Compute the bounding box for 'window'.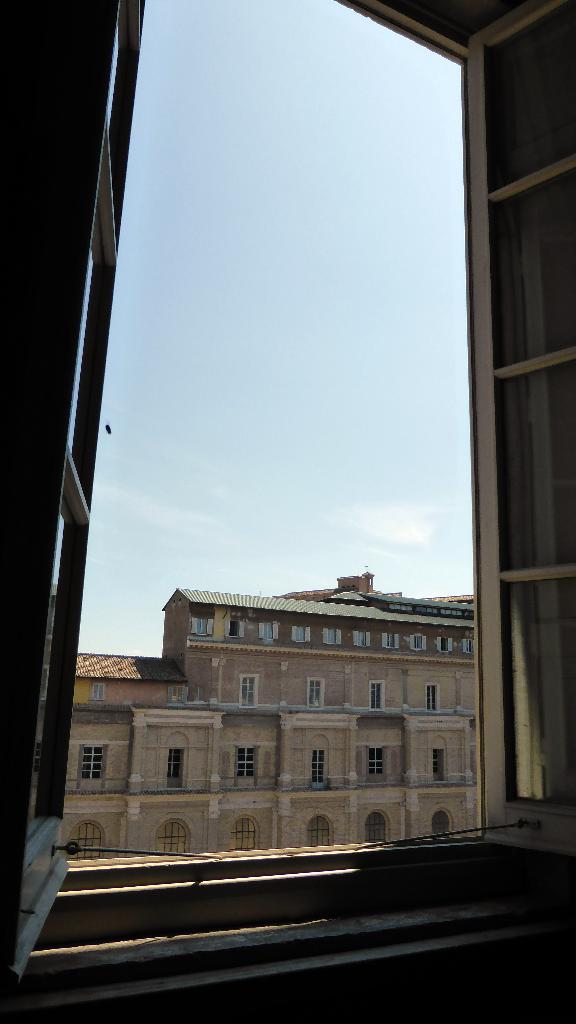
x1=232 y1=743 x2=260 y2=781.
